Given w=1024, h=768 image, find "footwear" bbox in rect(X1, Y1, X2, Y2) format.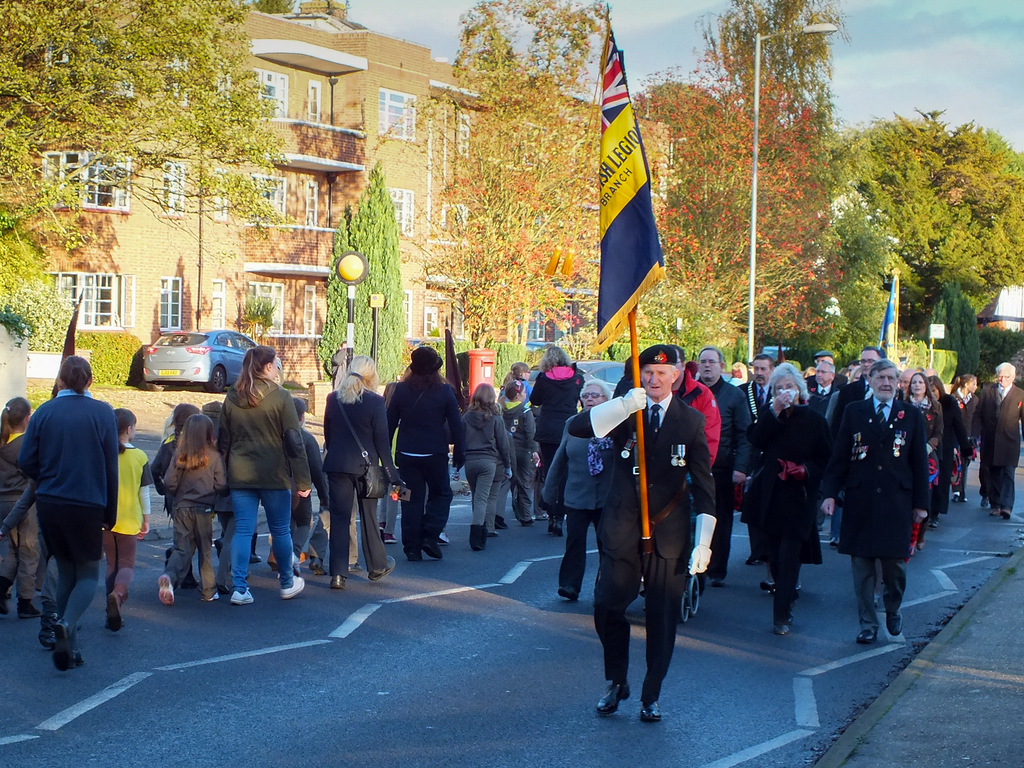
rect(71, 650, 87, 671).
